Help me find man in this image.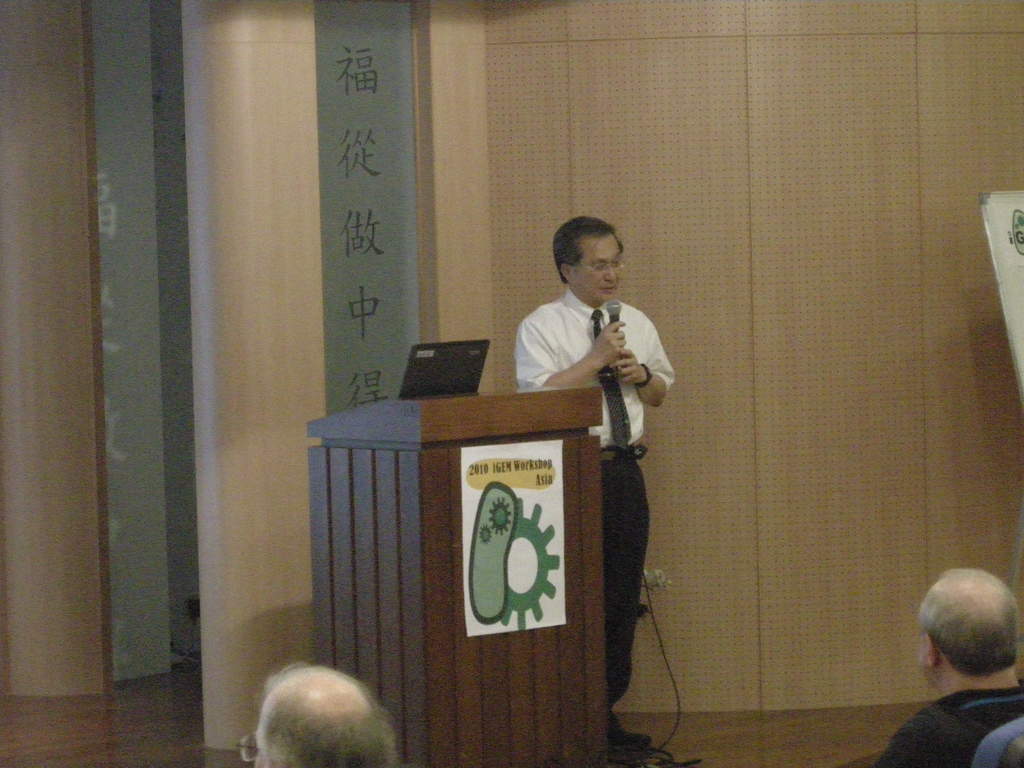
Found it: [885,568,1023,764].
